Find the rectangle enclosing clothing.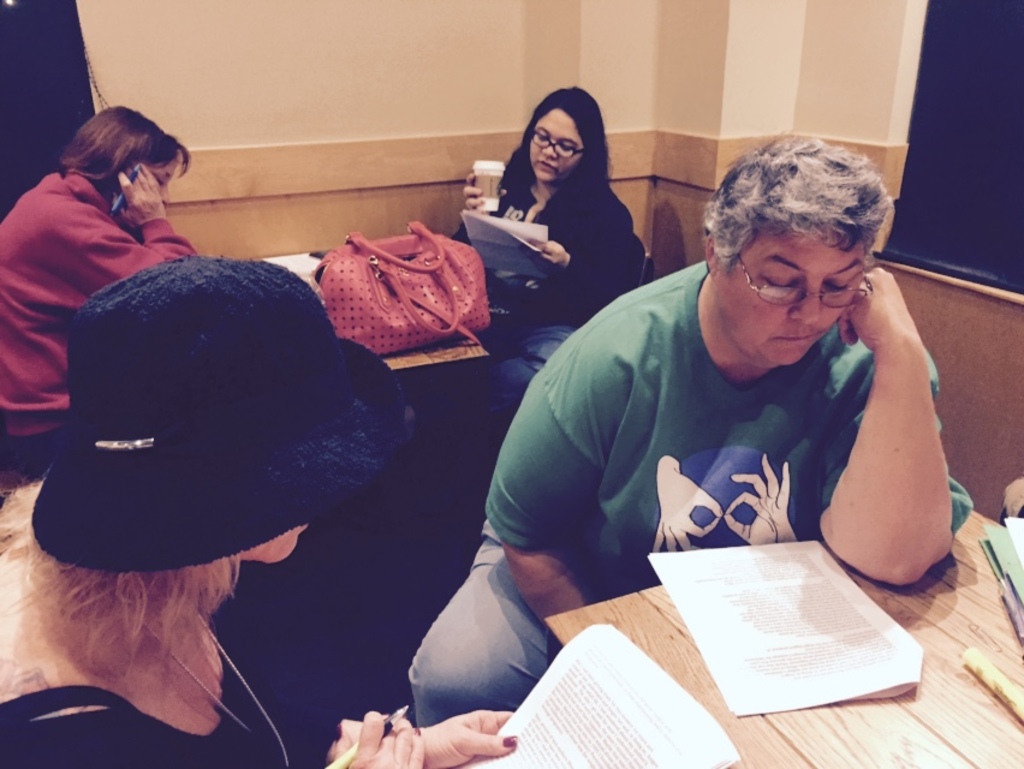
[404,255,977,732].
